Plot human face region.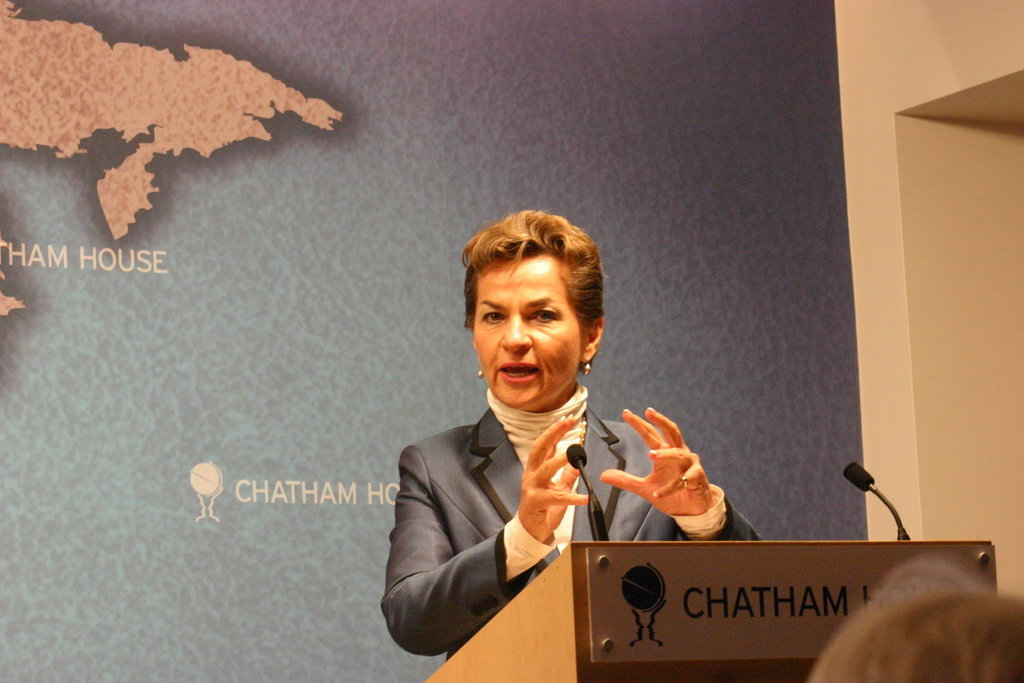
Plotted at crop(469, 258, 583, 411).
